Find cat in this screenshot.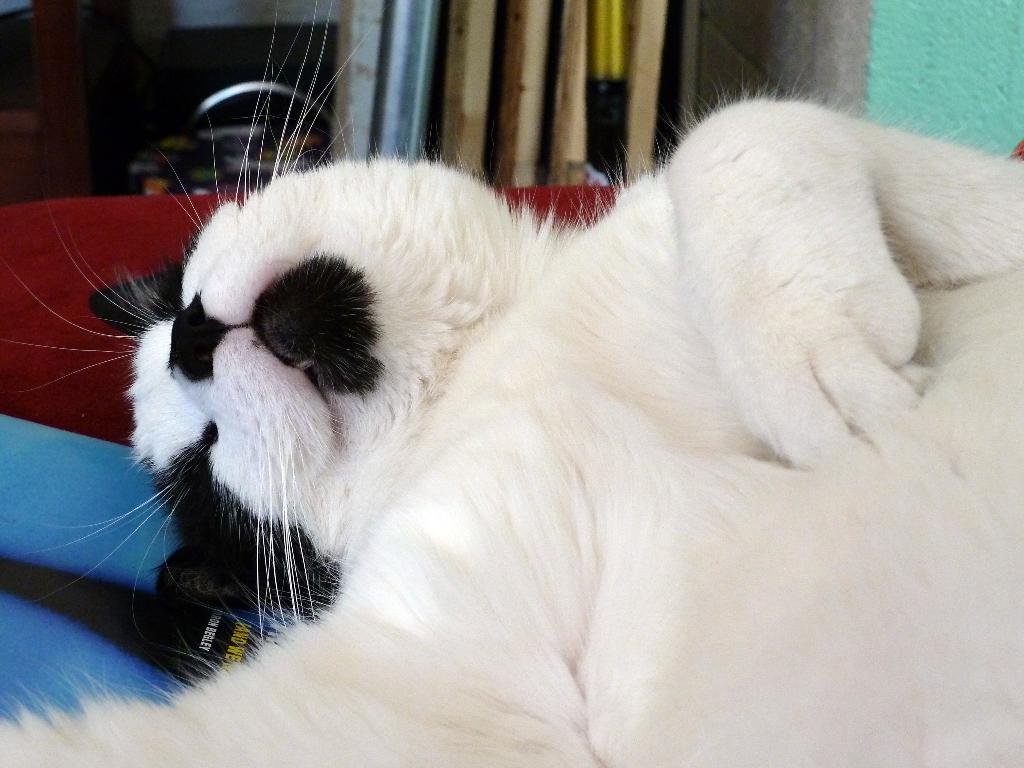
The bounding box for cat is (left=0, top=1, right=1023, bottom=767).
